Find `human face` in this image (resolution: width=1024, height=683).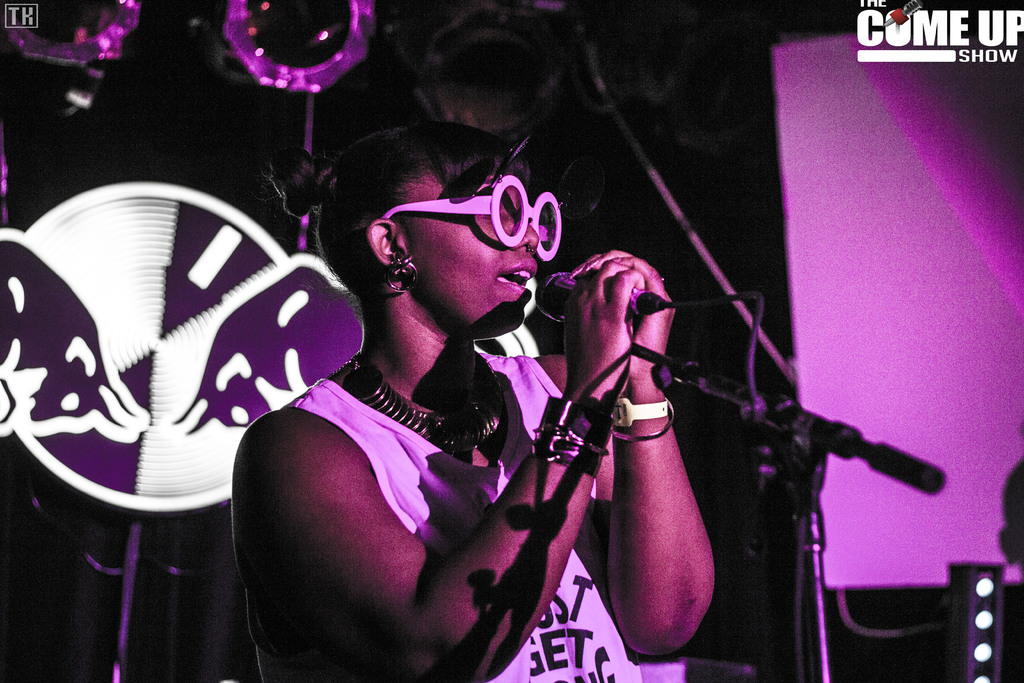
pyautogui.locateOnScreen(405, 168, 539, 332).
